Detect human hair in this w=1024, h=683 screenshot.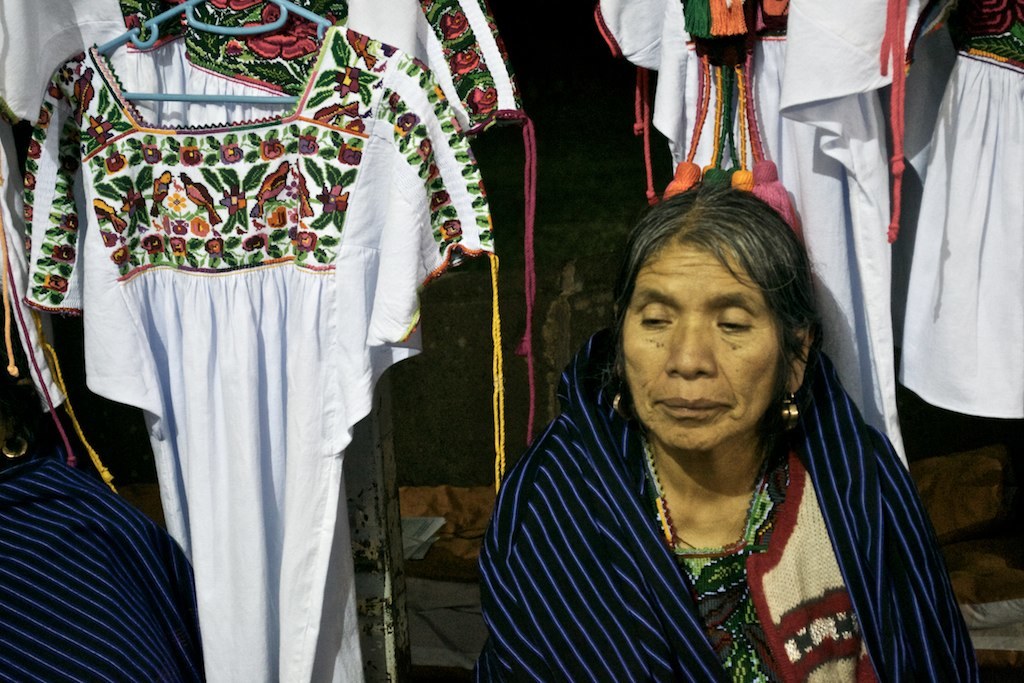
Detection: x1=602, y1=185, x2=823, y2=461.
